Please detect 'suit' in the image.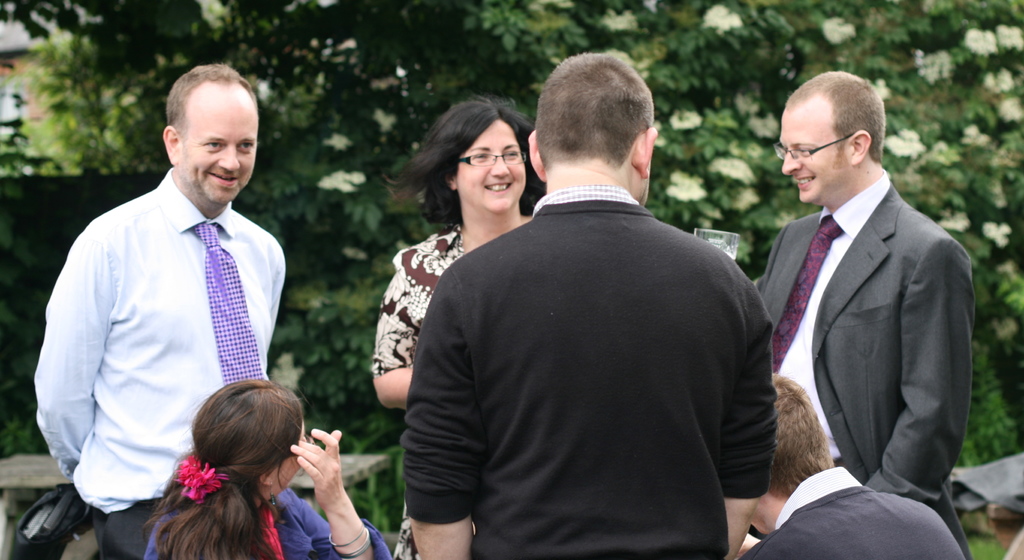
749,166,976,559.
